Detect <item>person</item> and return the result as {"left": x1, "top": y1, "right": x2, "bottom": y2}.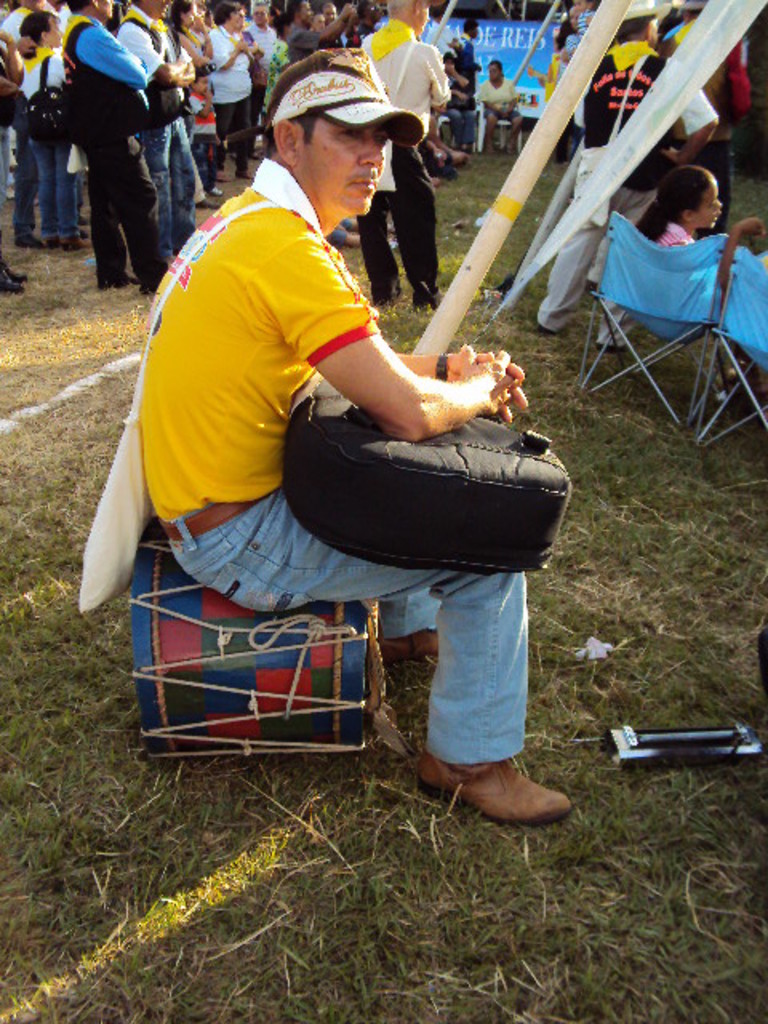
{"left": 640, "top": 162, "right": 726, "bottom": 270}.
